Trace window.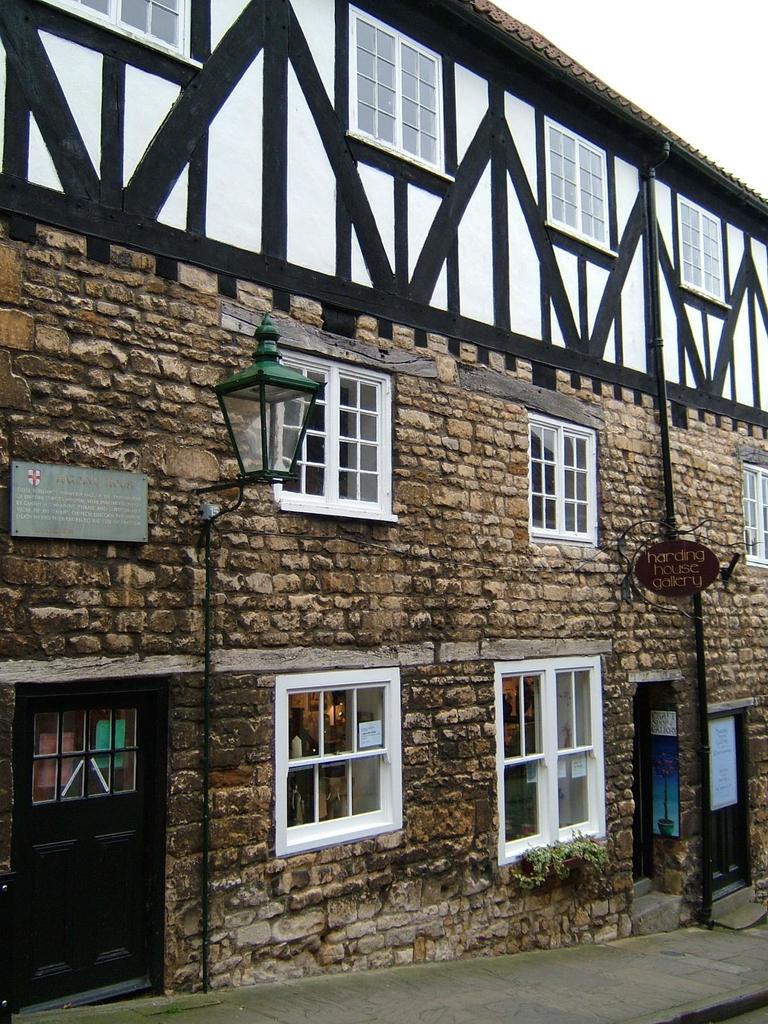
Traced to (left=33, top=0, right=198, bottom=70).
